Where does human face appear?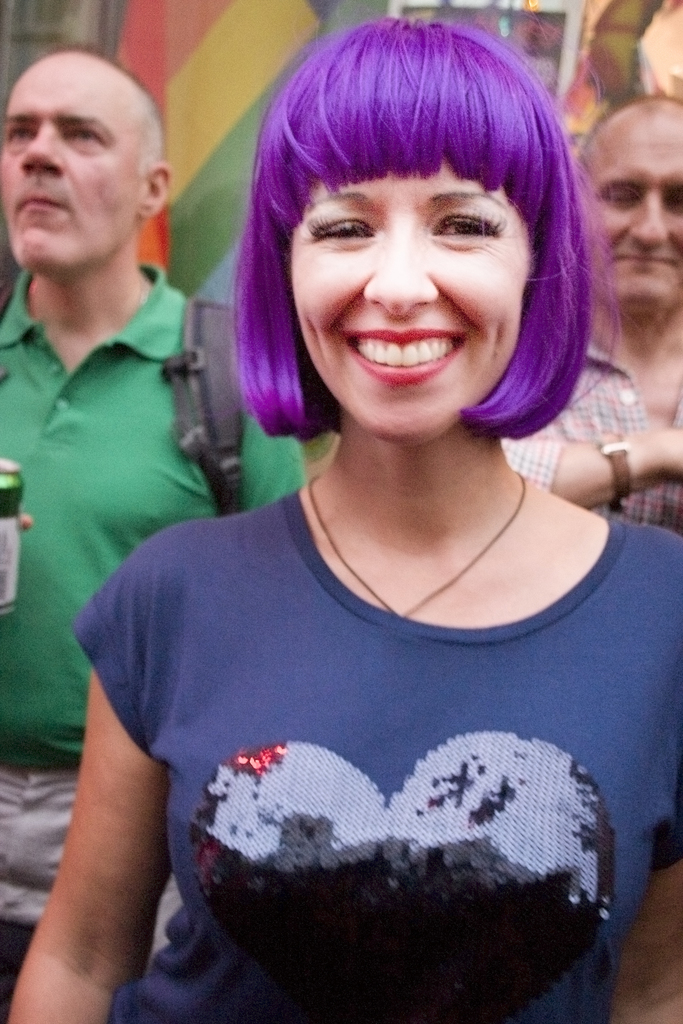
Appears at bbox=(295, 135, 528, 442).
